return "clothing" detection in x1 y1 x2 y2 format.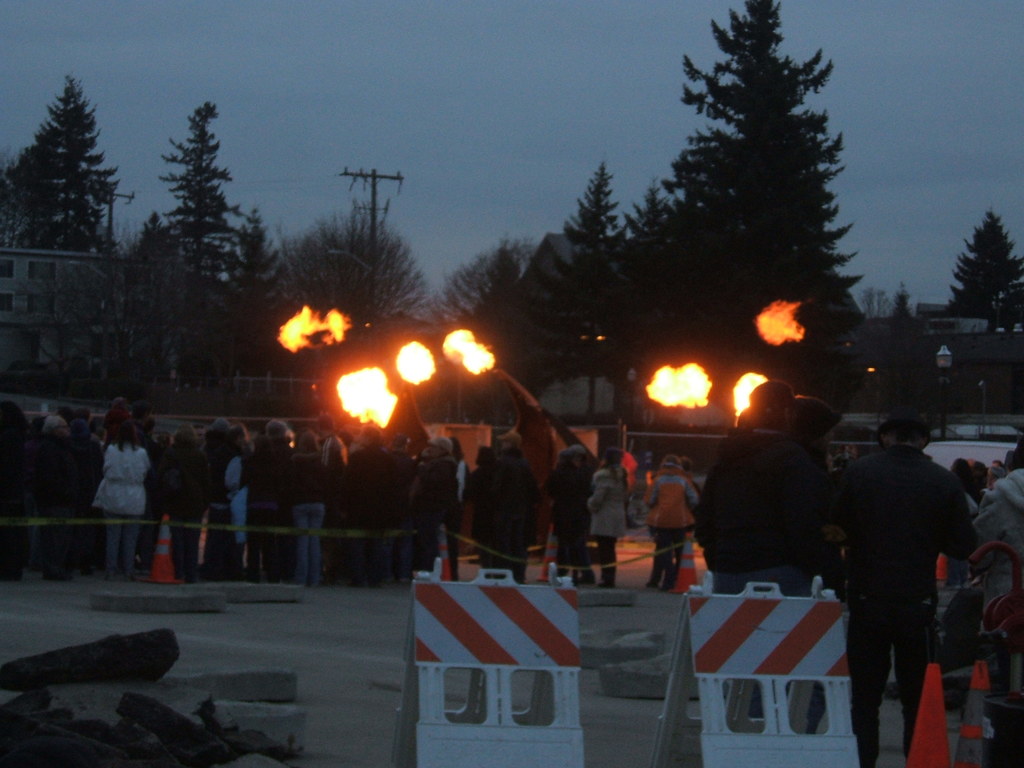
647 475 700 588.
